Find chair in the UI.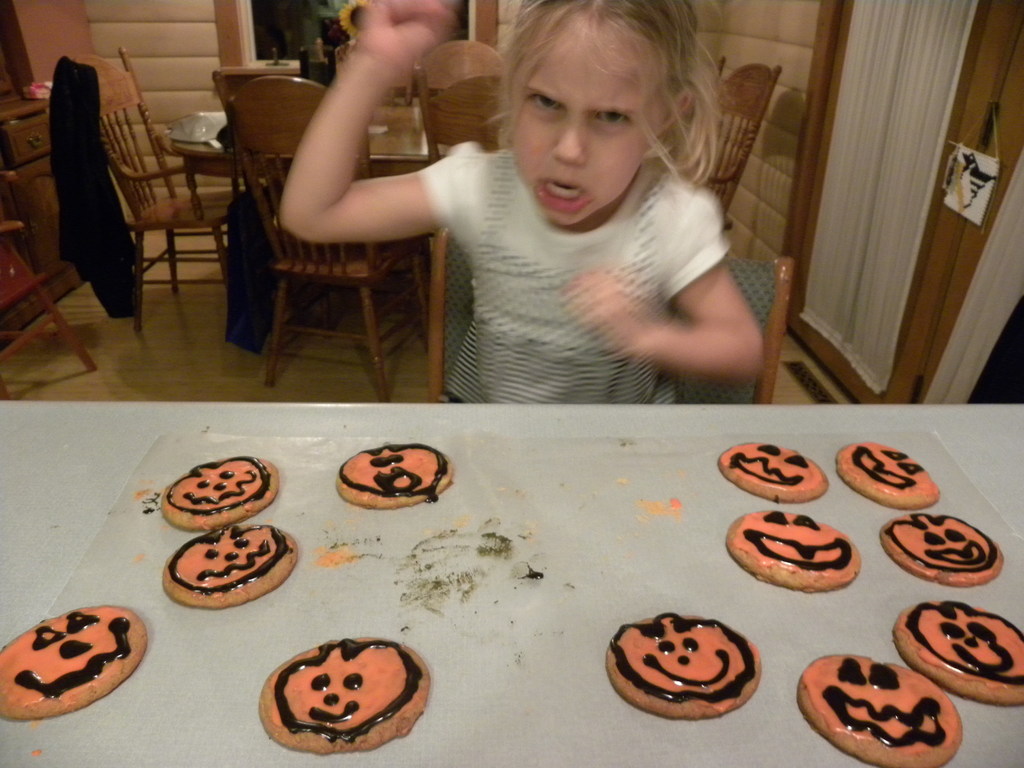
UI element at bbox=(423, 37, 509, 108).
